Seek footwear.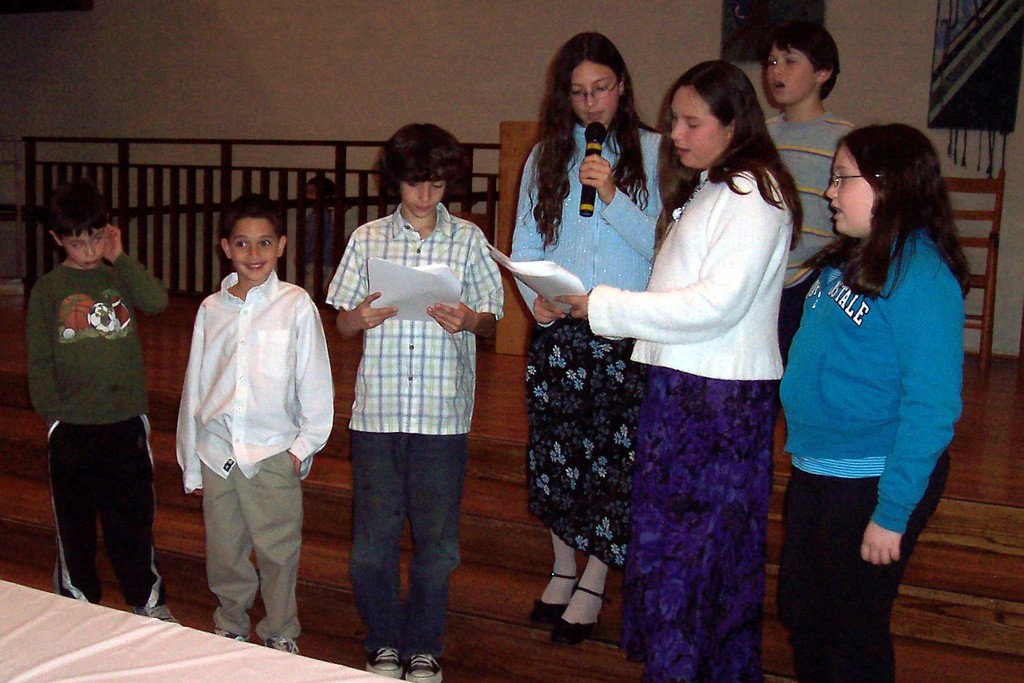
x1=403, y1=651, x2=441, y2=682.
